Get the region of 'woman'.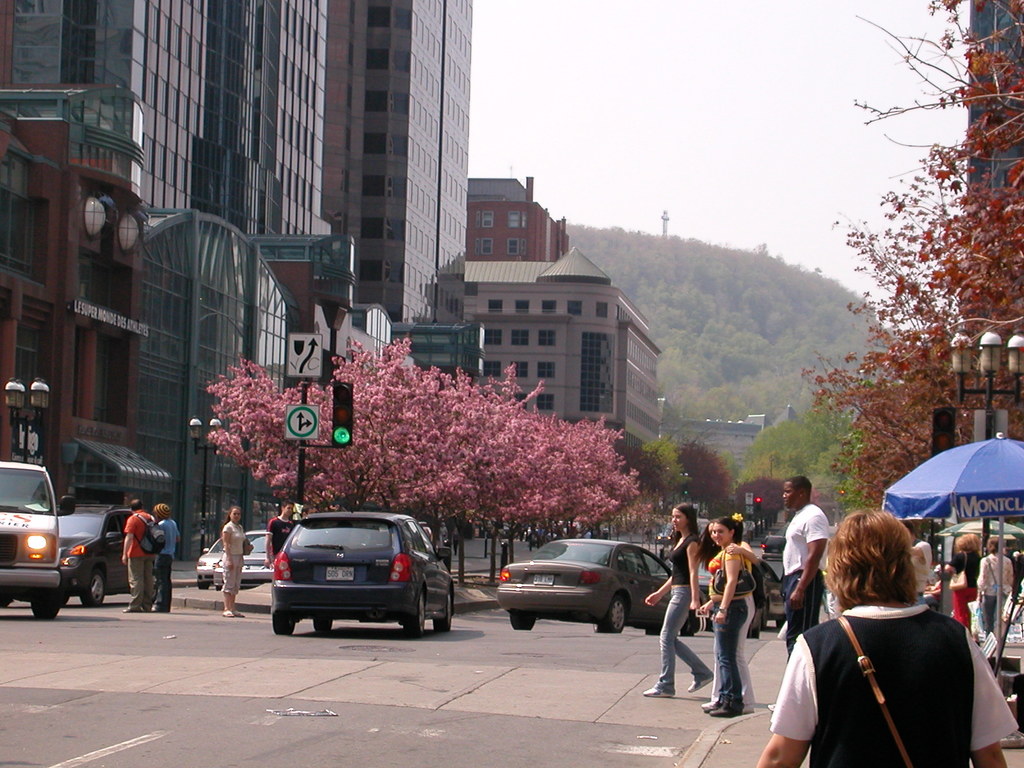
(left=690, top=516, right=756, bottom=707).
